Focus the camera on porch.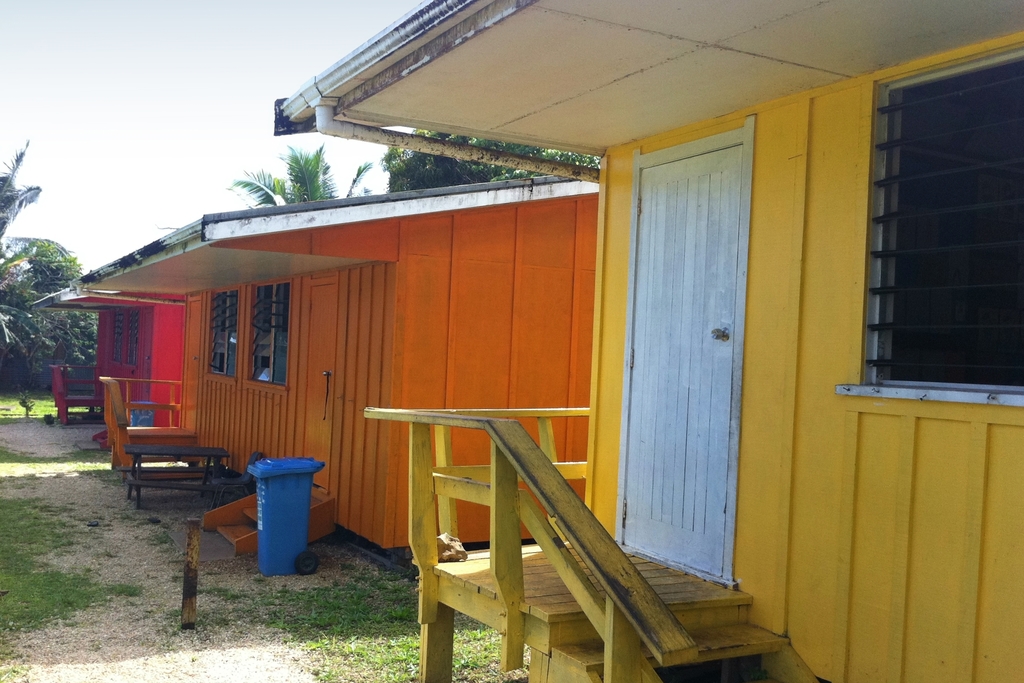
Focus region: Rect(358, 395, 790, 682).
